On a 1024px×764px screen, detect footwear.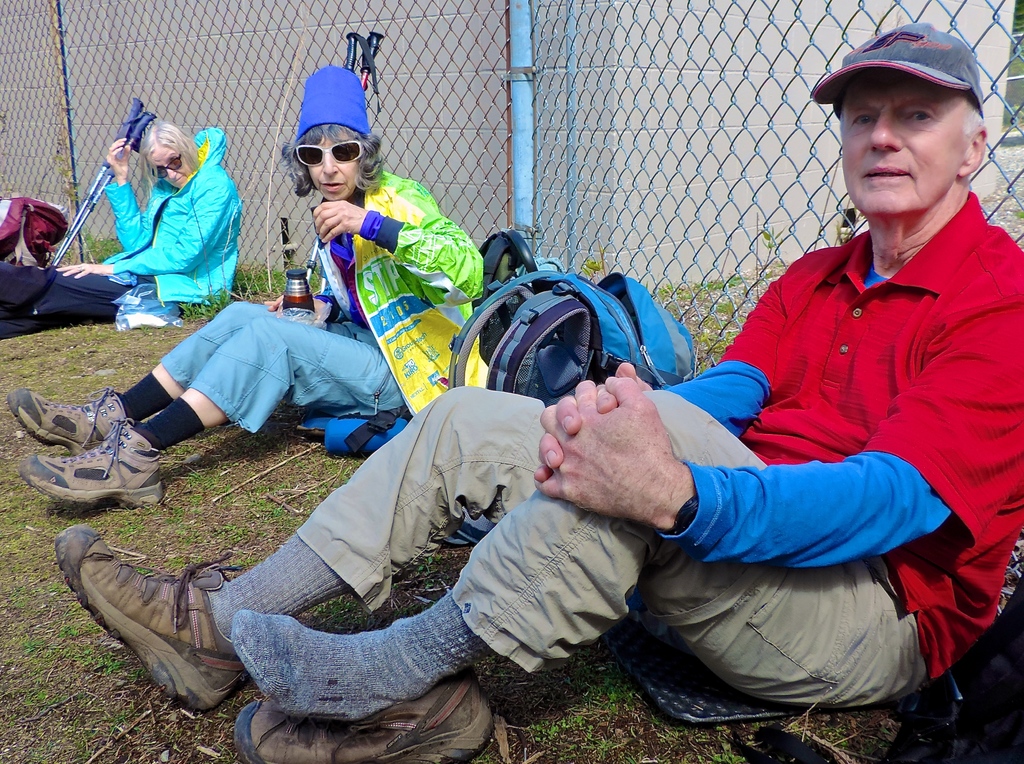
left=232, top=695, right=495, bottom=763.
